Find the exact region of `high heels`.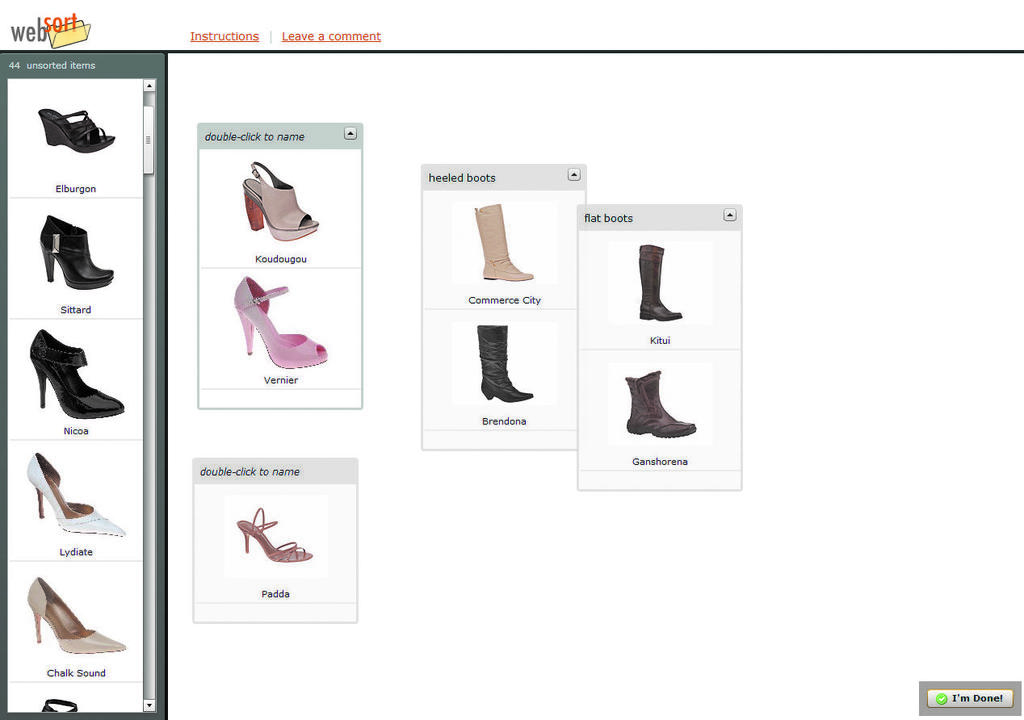
Exact region: box=[24, 450, 124, 540].
